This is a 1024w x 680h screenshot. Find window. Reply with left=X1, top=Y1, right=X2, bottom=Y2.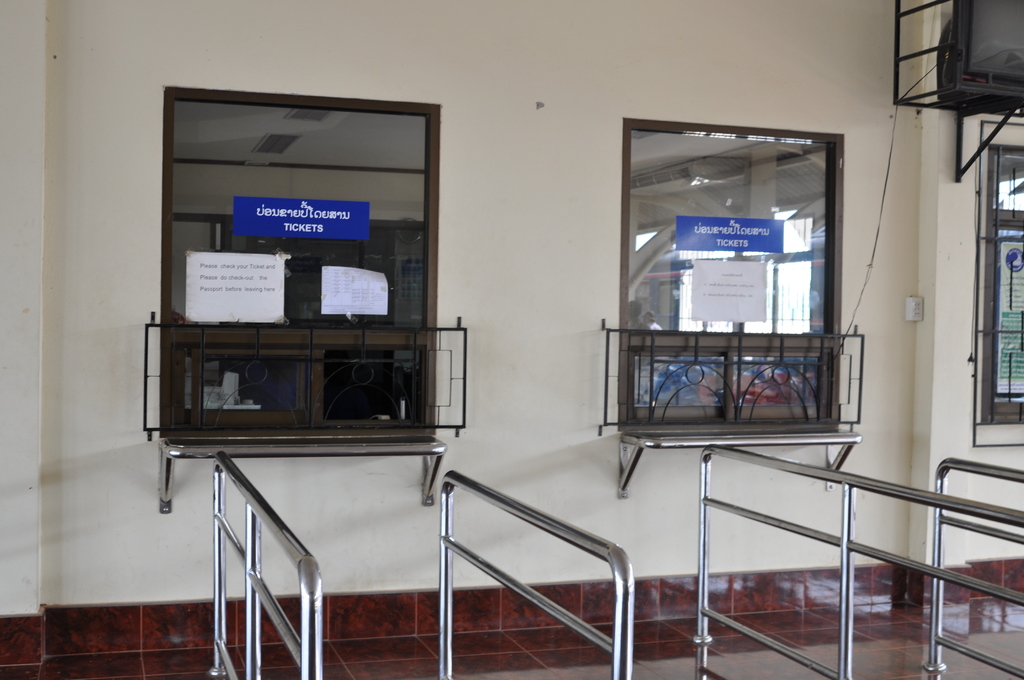
left=986, top=140, right=1023, bottom=433.
